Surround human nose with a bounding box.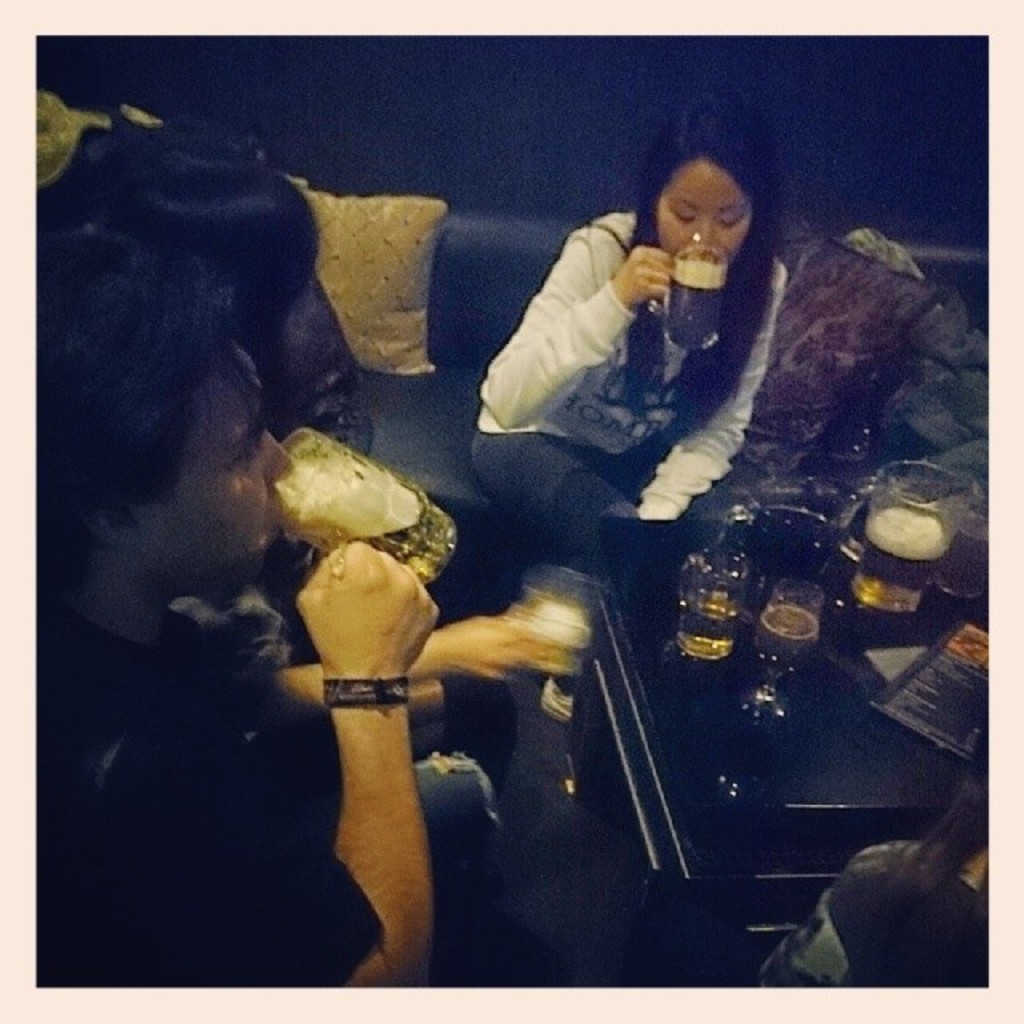
<box>693,219,715,243</box>.
